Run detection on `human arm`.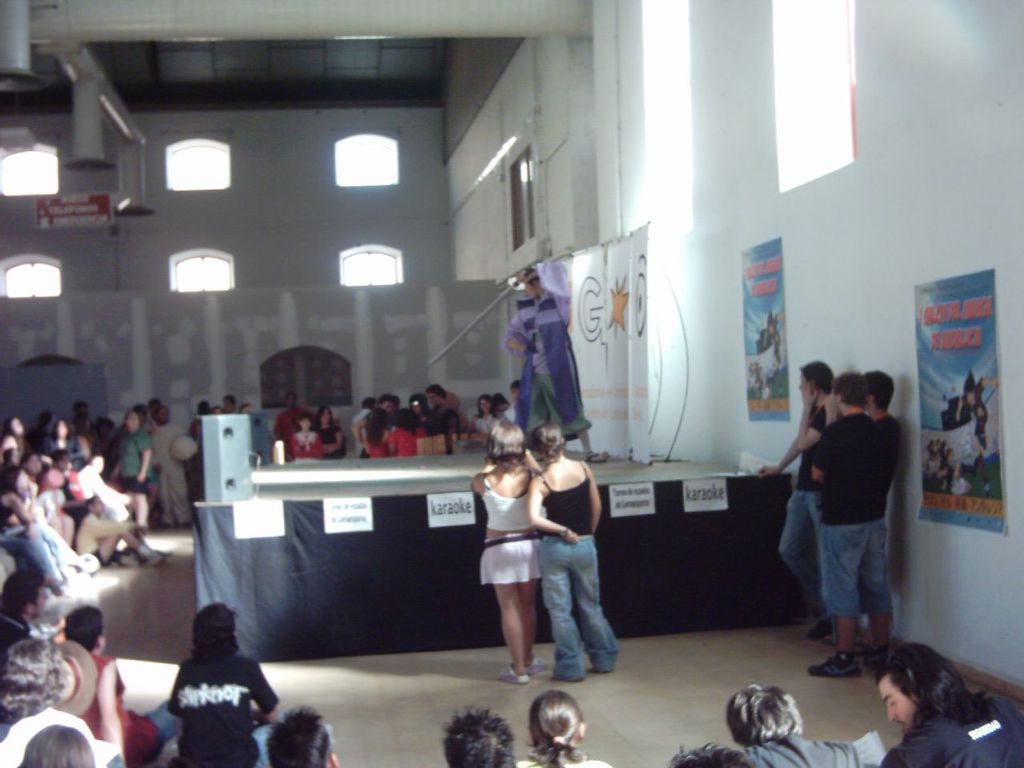
Result: bbox=(808, 426, 838, 486).
